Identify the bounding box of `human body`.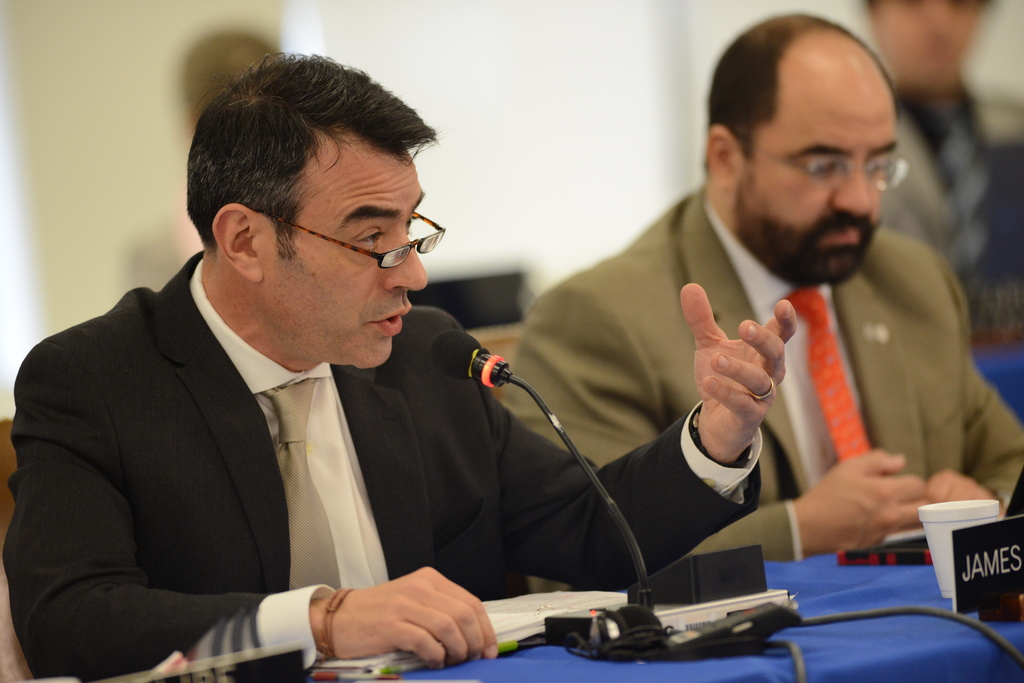
bbox(14, 90, 632, 682).
